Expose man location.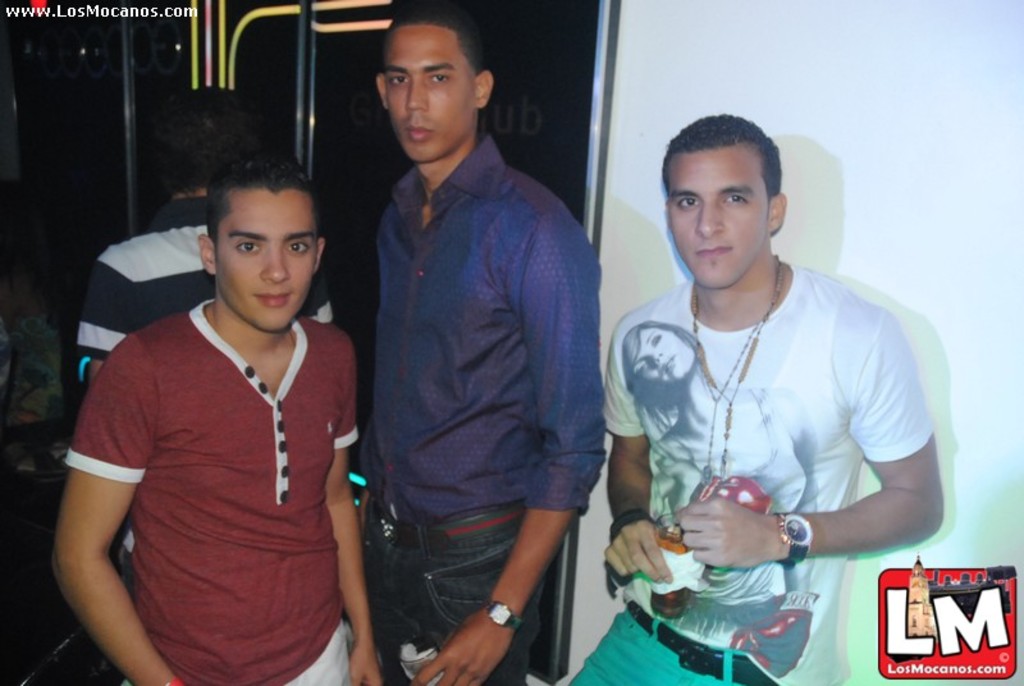
Exposed at [553, 114, 945, 685].
